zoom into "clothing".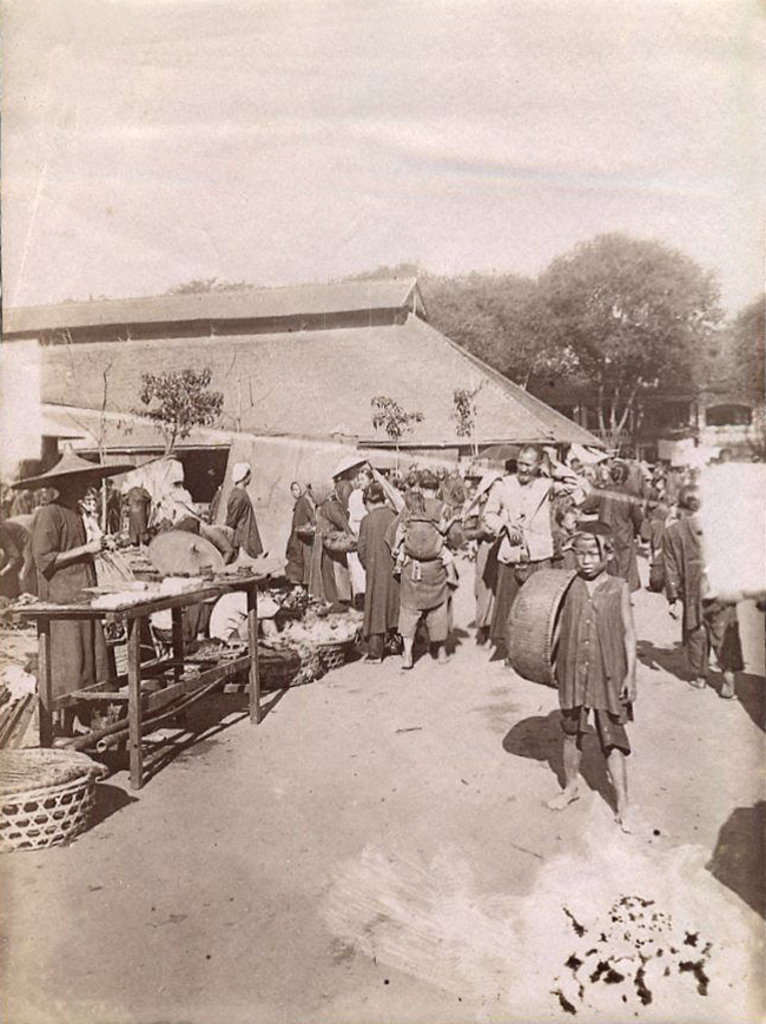
Zoom target: x1=351 y1=503 x2=407 y2=655.
